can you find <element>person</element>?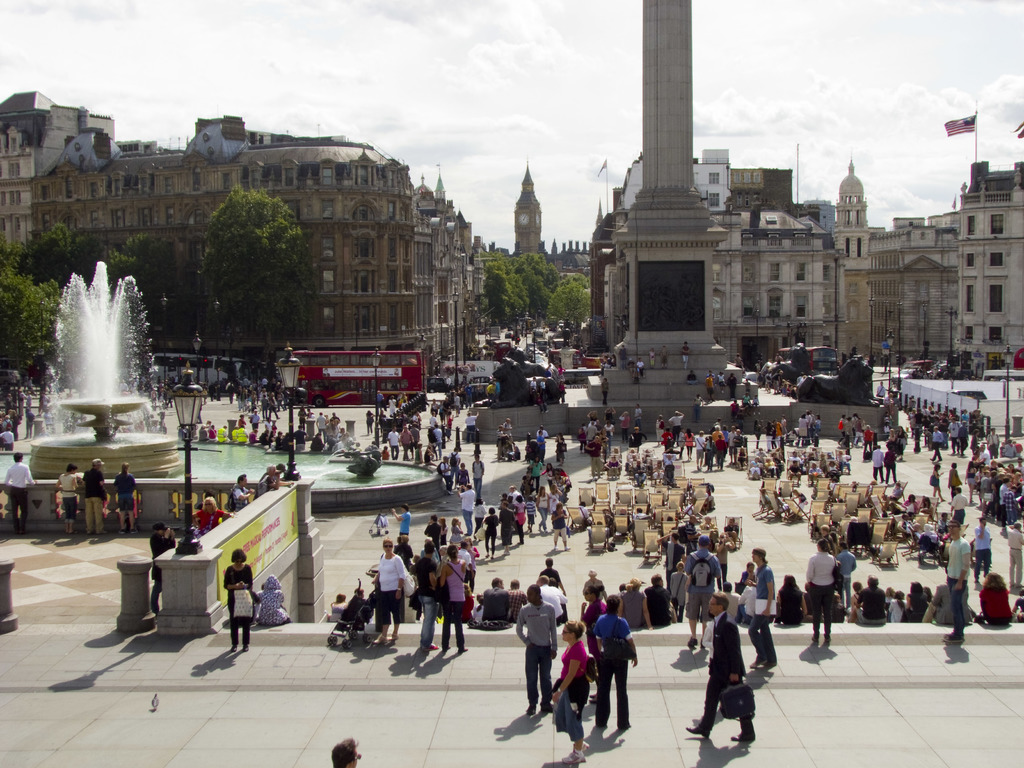
Yes, bounding box: box=[898, 424, 908, 454].
